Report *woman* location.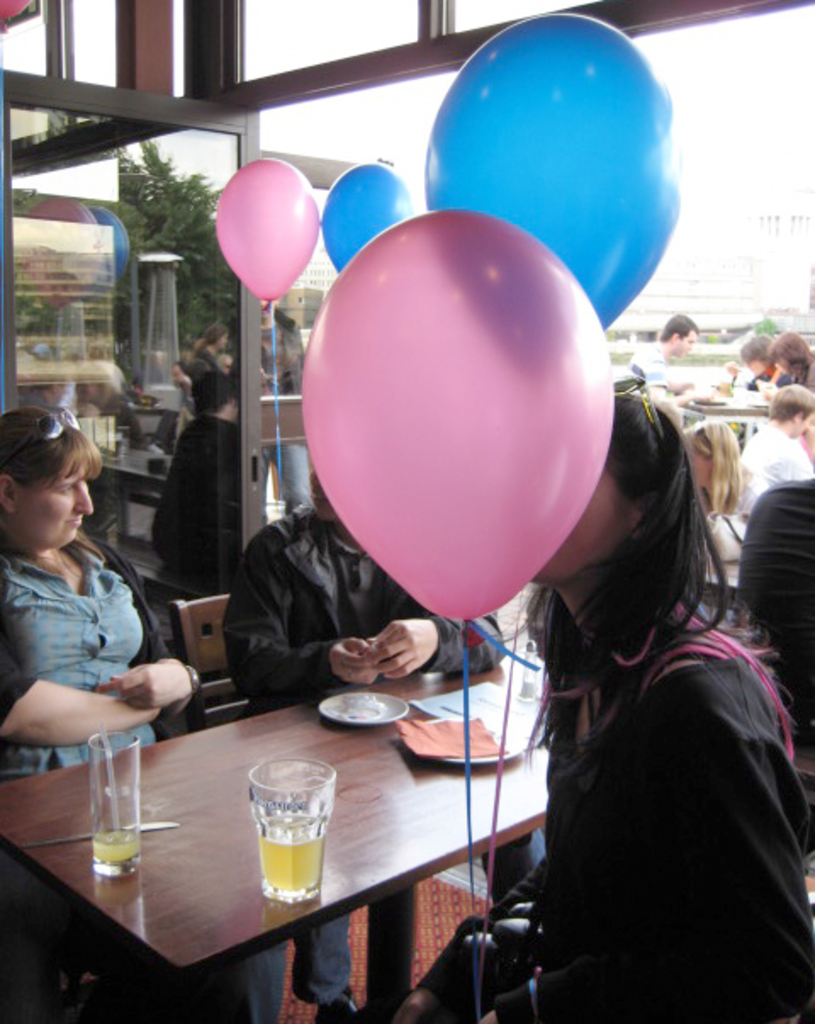
Report: 677:416:773:562.
